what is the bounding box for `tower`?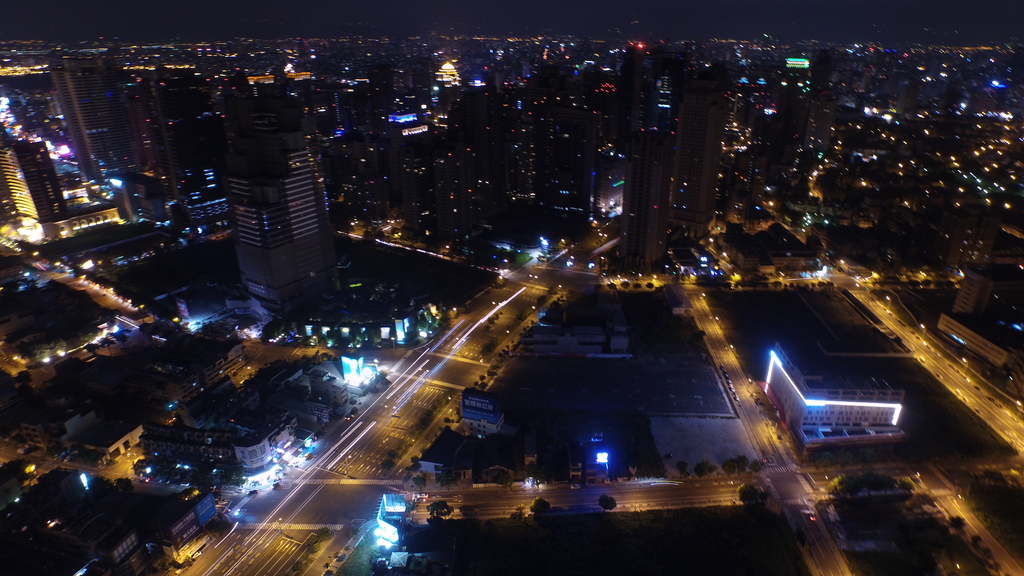
BBox(50, 67, 147, 174).
